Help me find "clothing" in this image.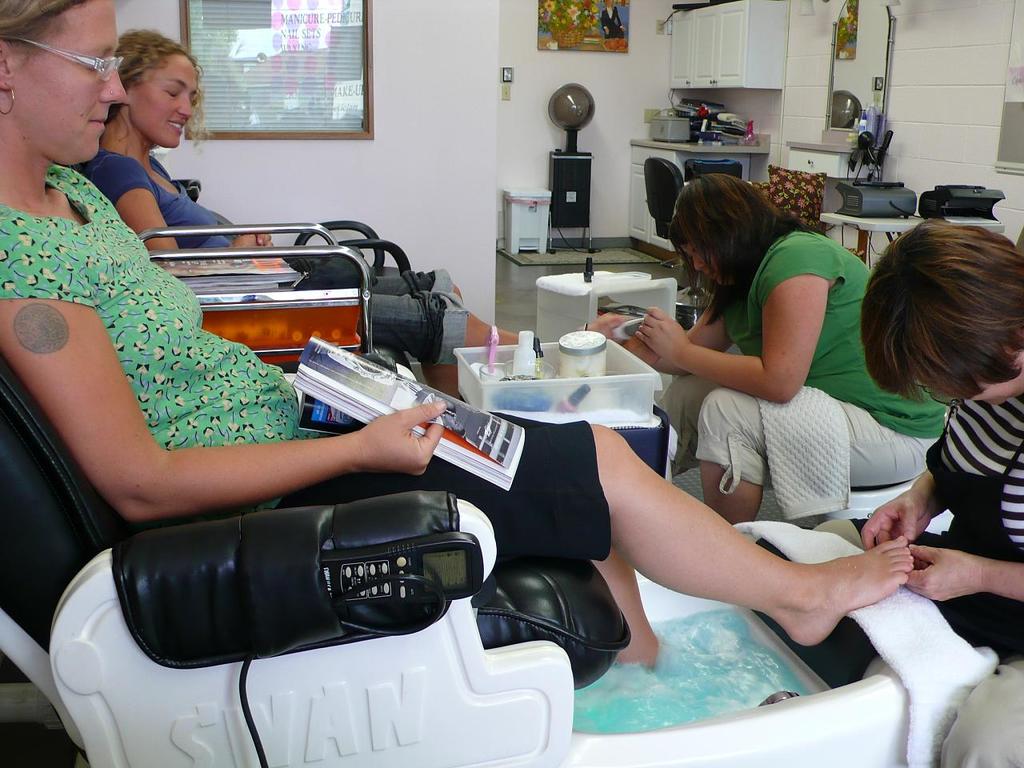
Found it: pyautogui.locateOnScreen(693, 223, 950, 522).
